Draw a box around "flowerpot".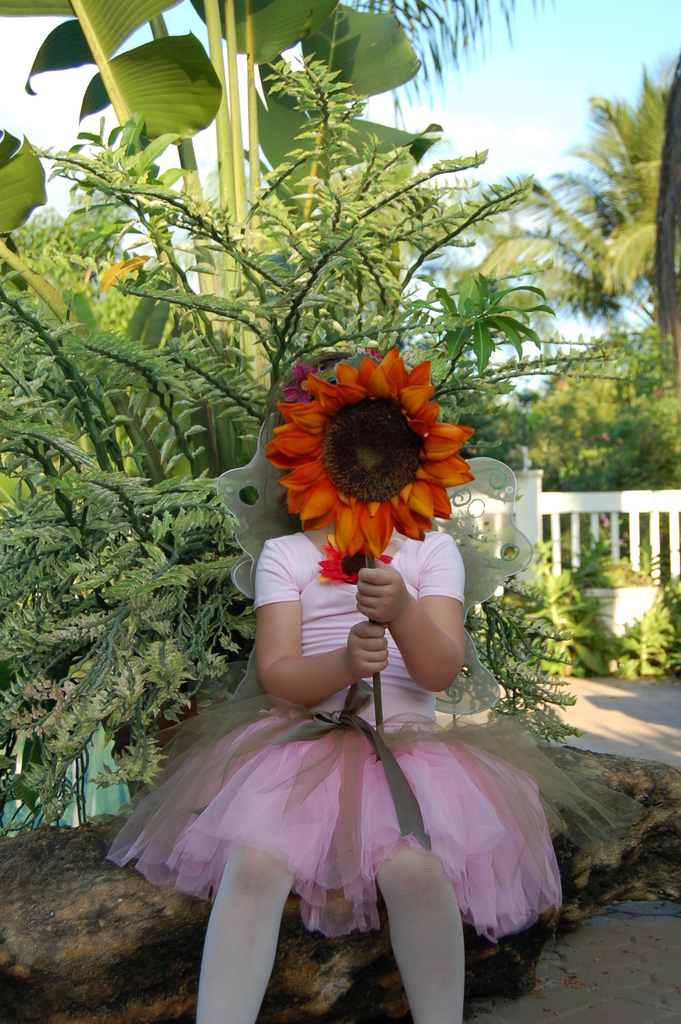
<bbox>105, 693, 231, 802</bbox>.
